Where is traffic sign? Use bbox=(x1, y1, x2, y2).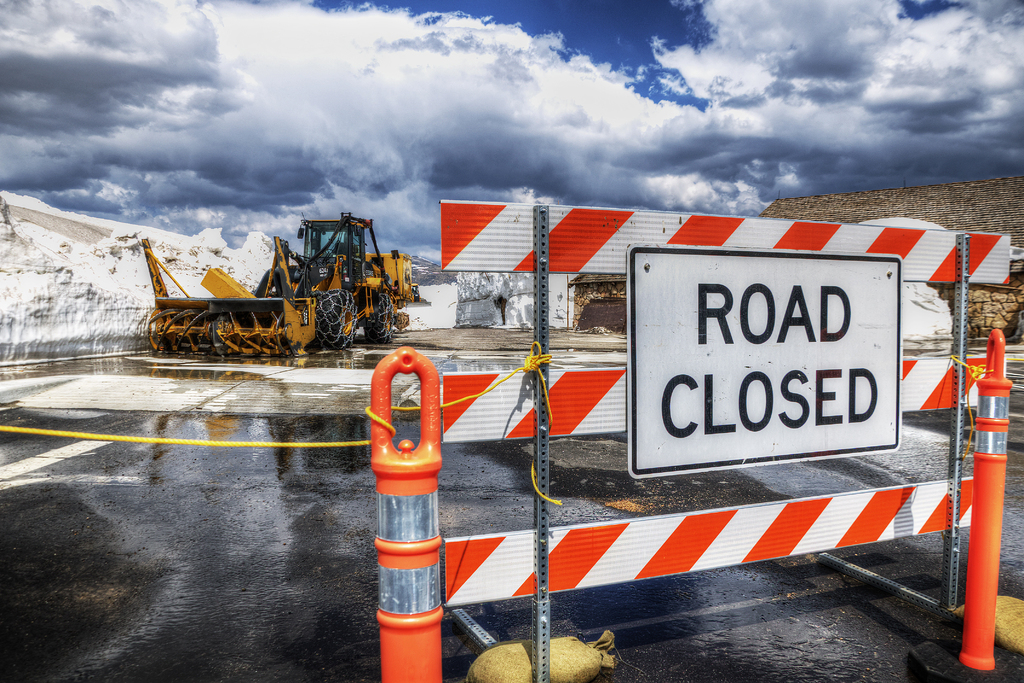
bbox=(624, 251, 906, 477).
